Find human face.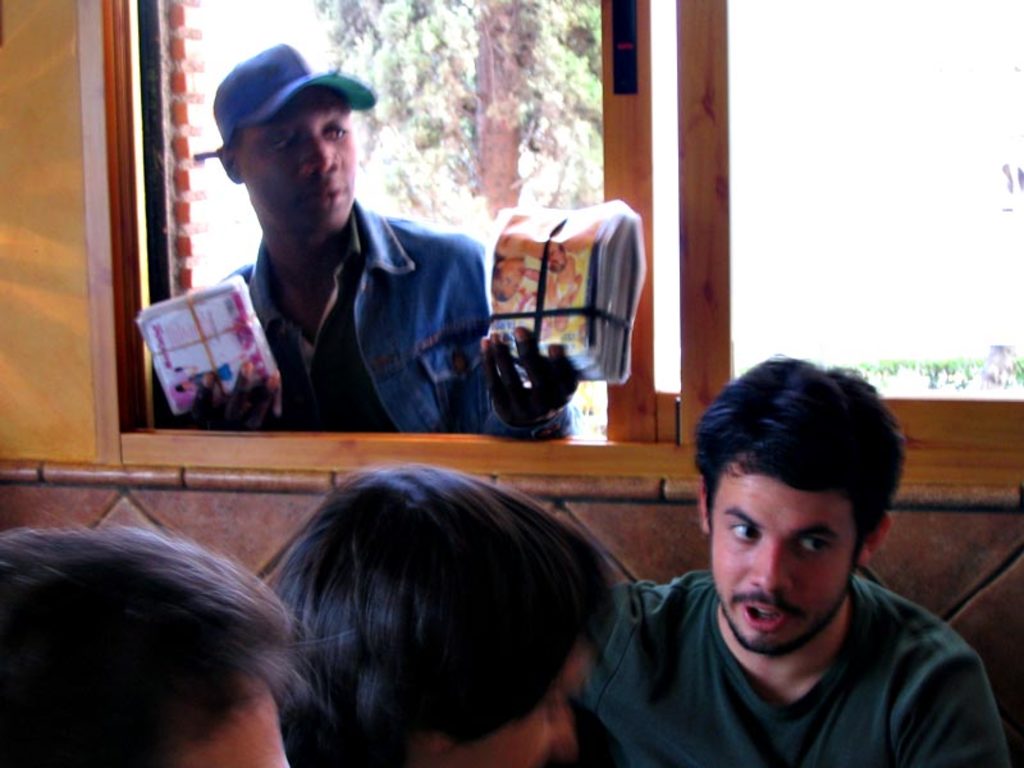
<box>438,630,594,767</box>.
